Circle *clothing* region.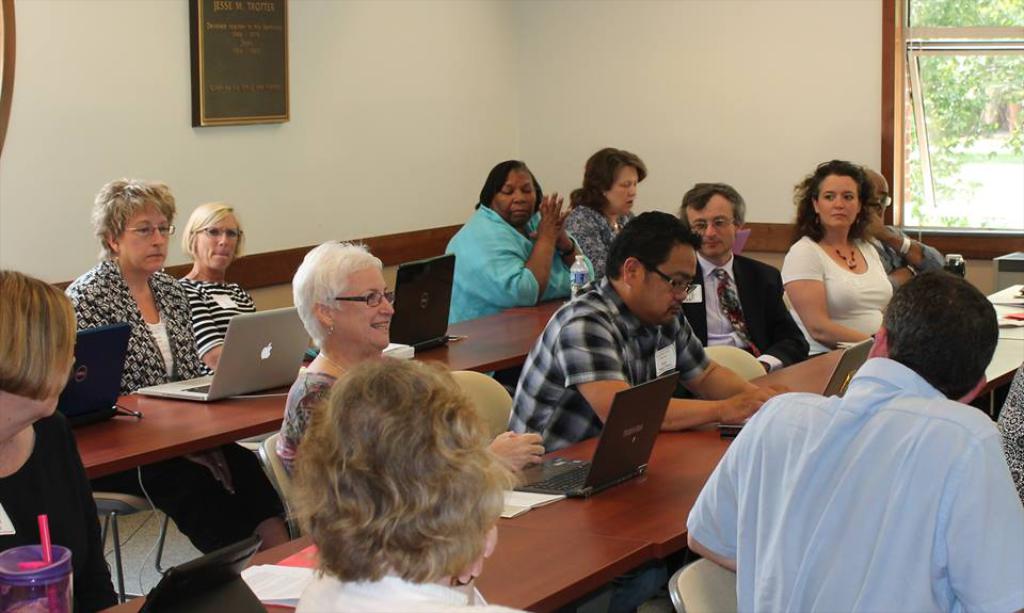
Region: x1=710, y1=297, x2=1019, y2=612.
